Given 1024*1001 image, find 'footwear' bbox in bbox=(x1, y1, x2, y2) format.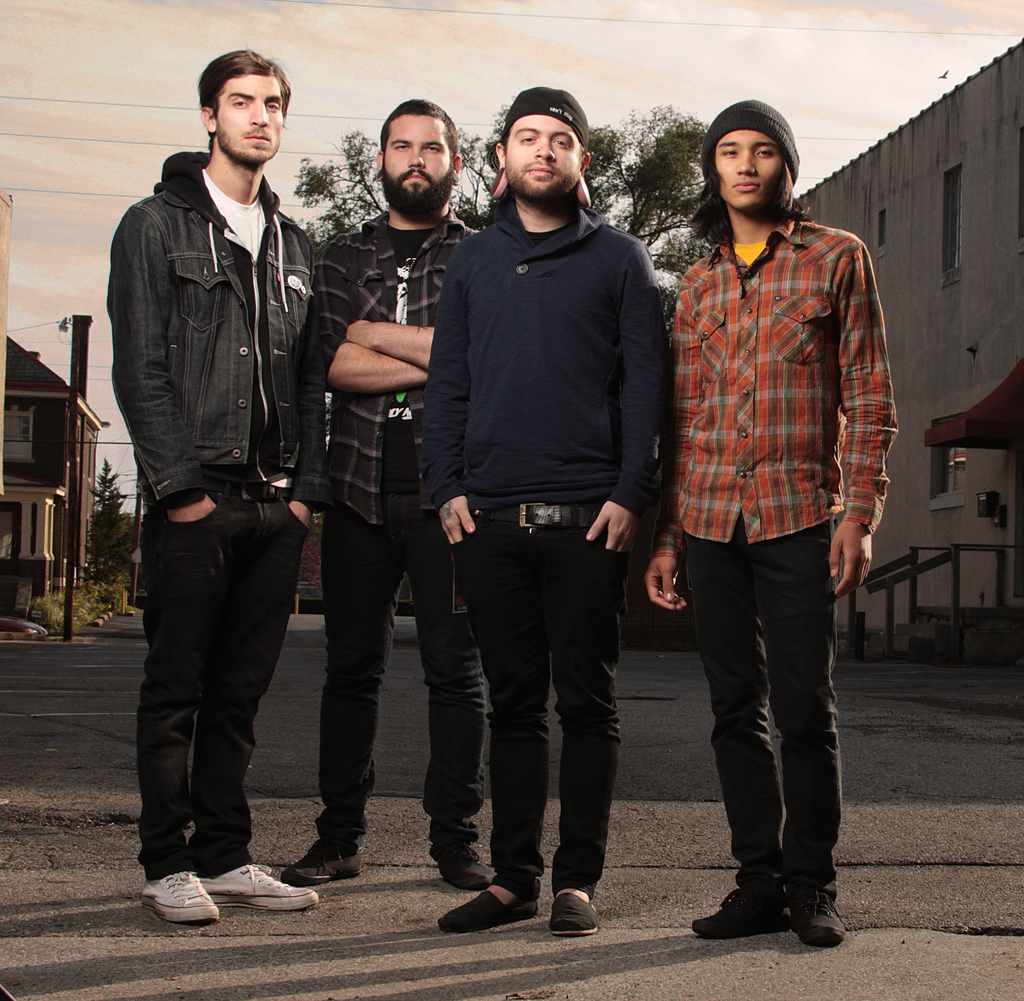
bbox=(205, 861, 323, 911).
